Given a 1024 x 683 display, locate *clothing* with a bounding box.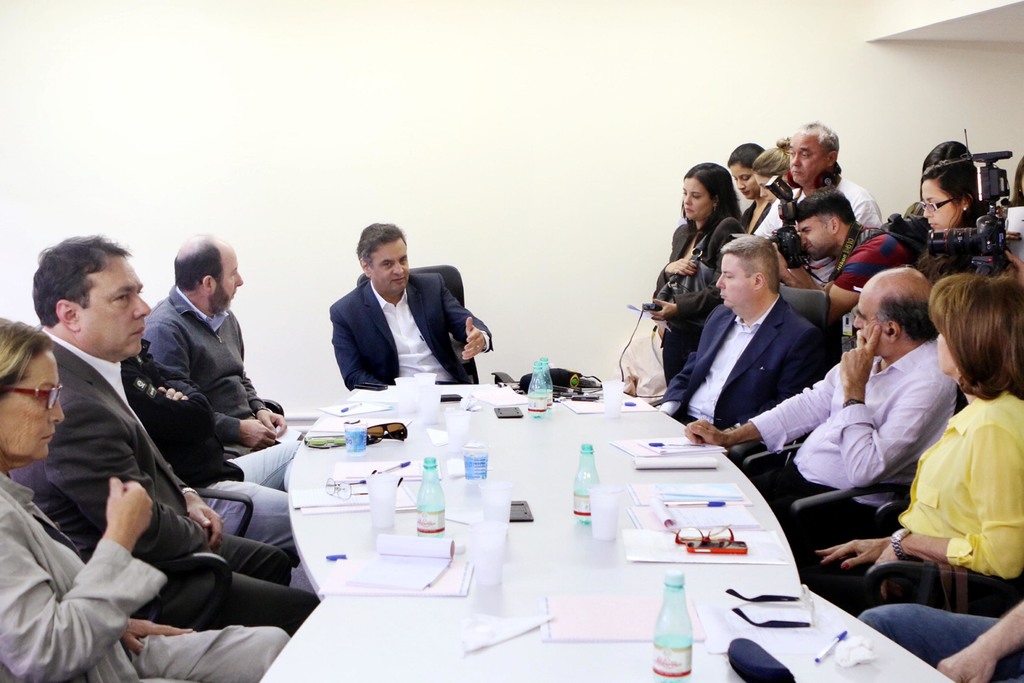
Located: l=757, t=175, r=887, b=233.
